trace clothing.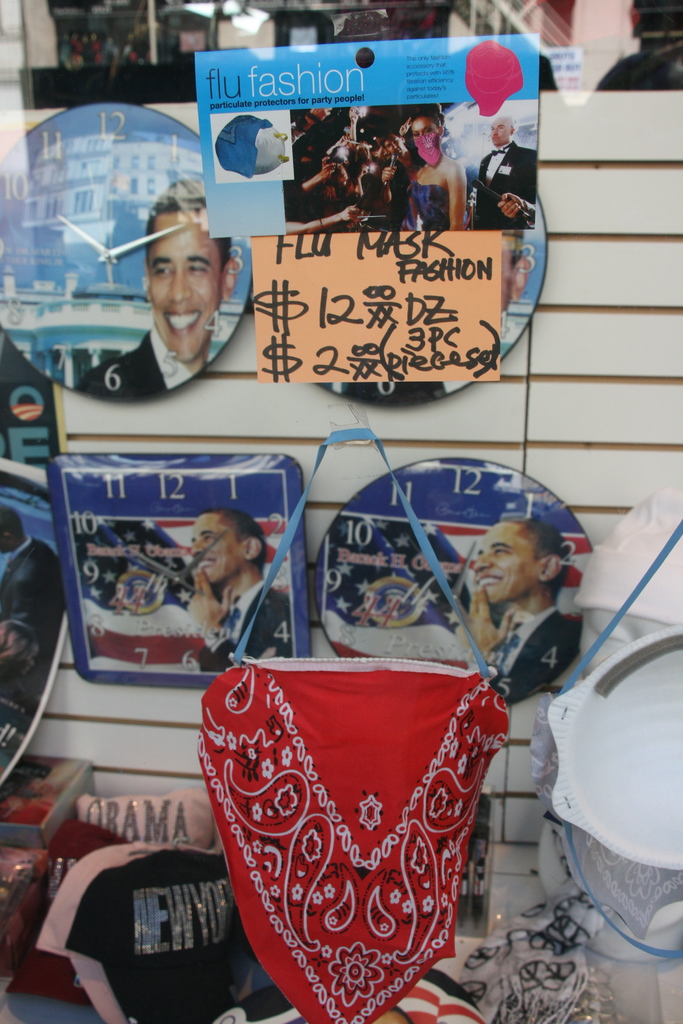
Traced to 472,141,533,228.
